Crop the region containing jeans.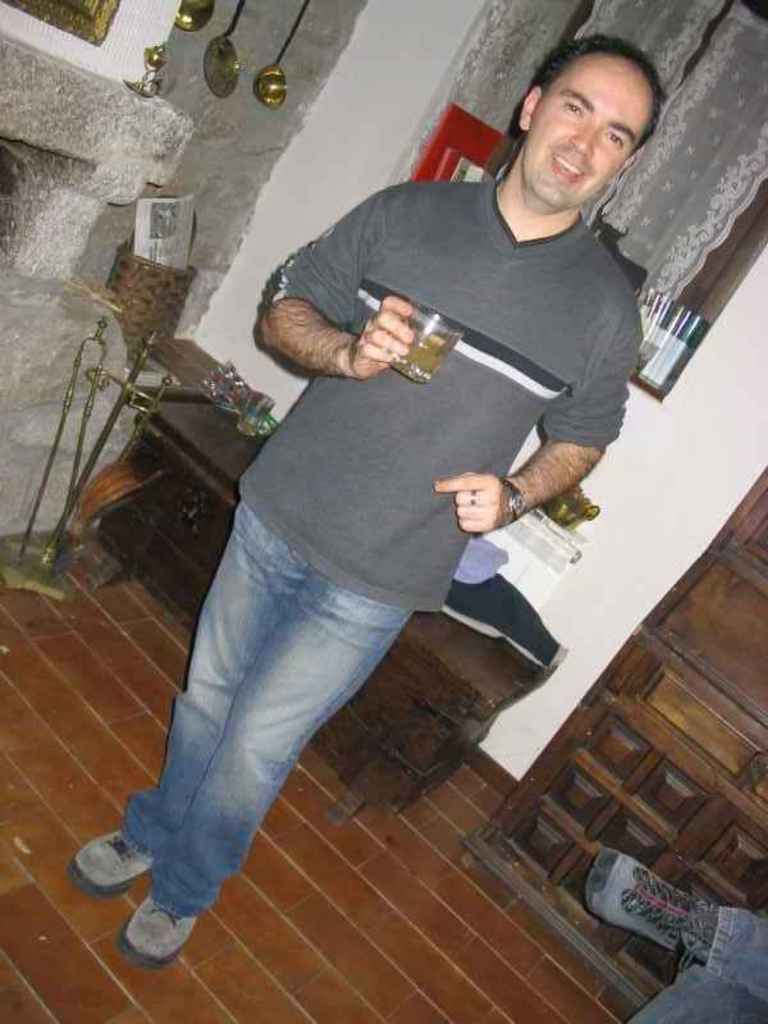
Crop region: 628,899,767,1023.
